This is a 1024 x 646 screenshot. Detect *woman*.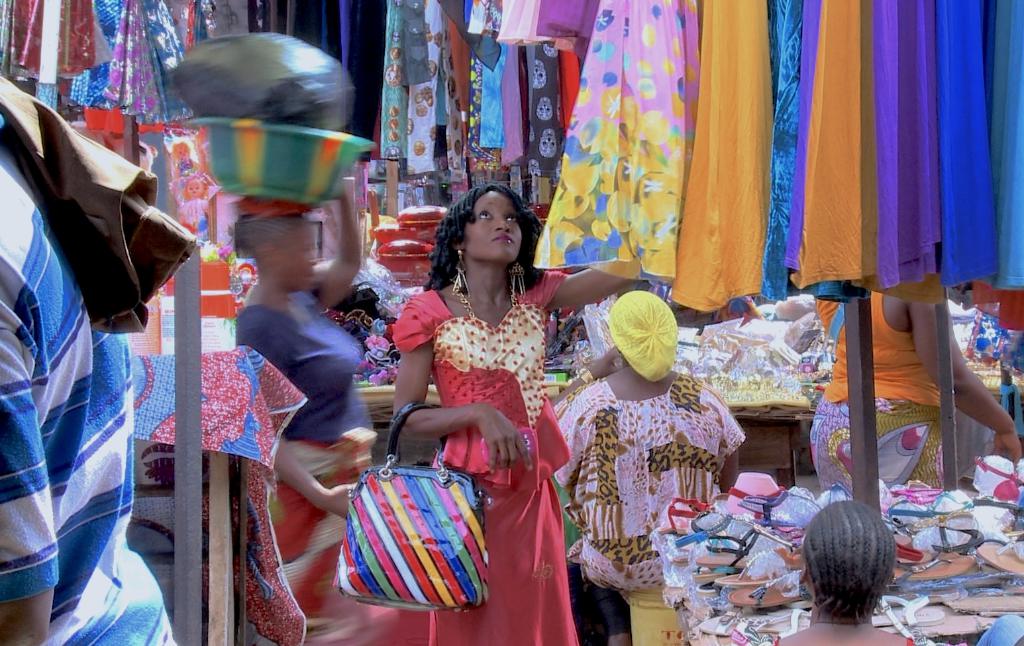
BBox(758, 496, 932, 645).
